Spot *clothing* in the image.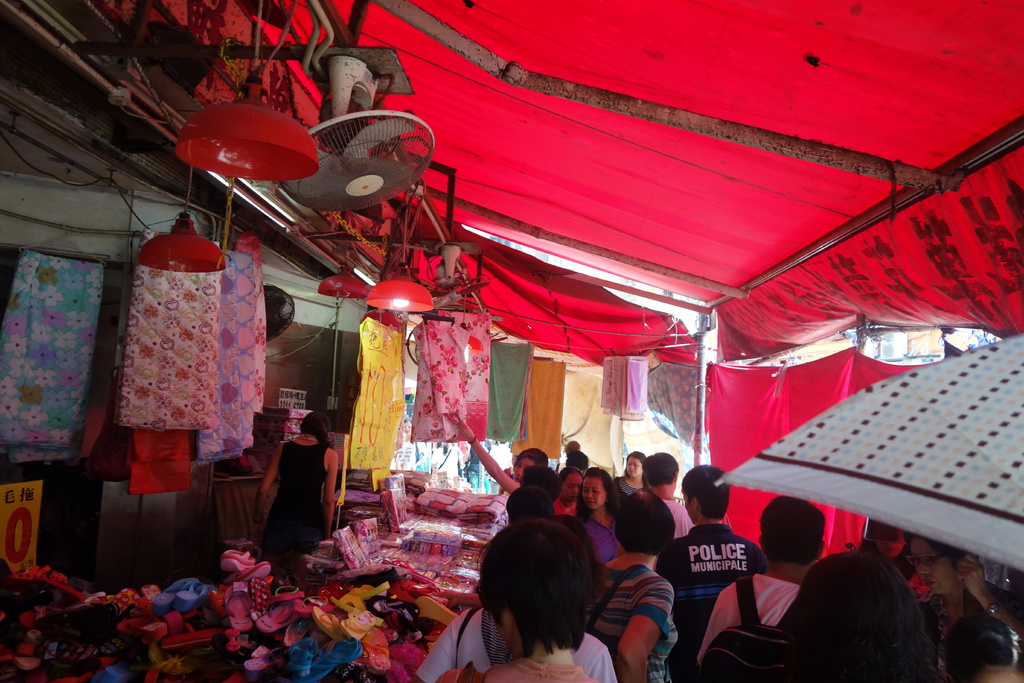
*clothing* found at (left=436, top=652, right=593, bottom=682).
